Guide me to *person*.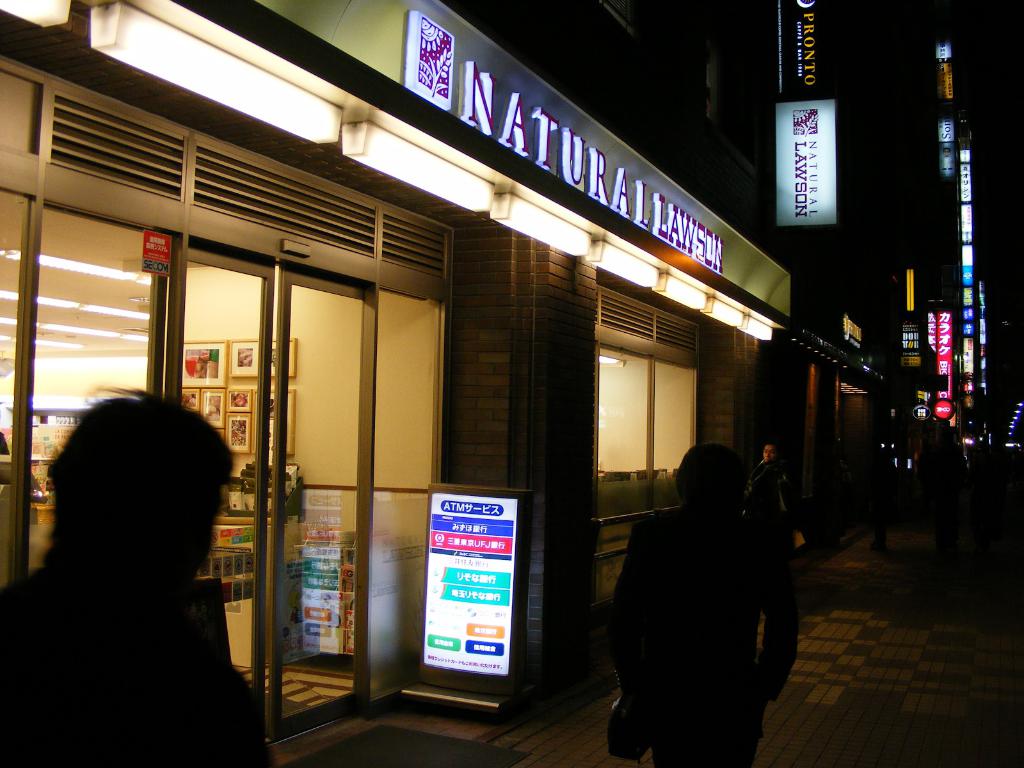
Guidance: select_region(744, 444, 806, 560).
